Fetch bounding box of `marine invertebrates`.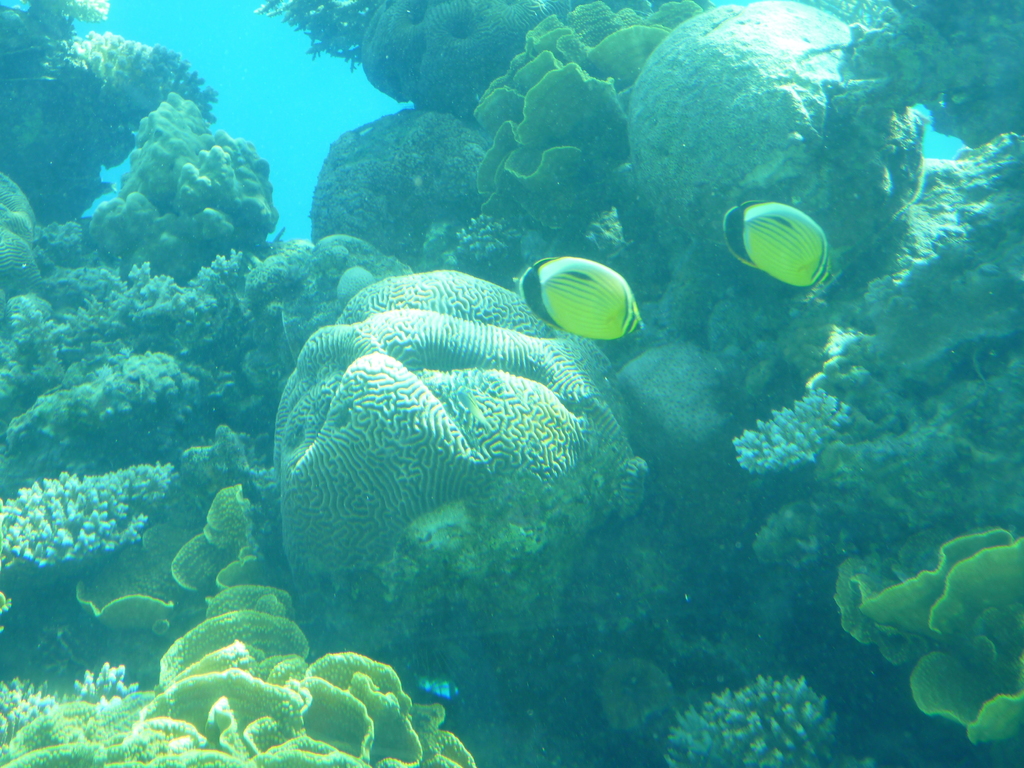
Bbox: <region>0, 321, 246, 490</region>.
